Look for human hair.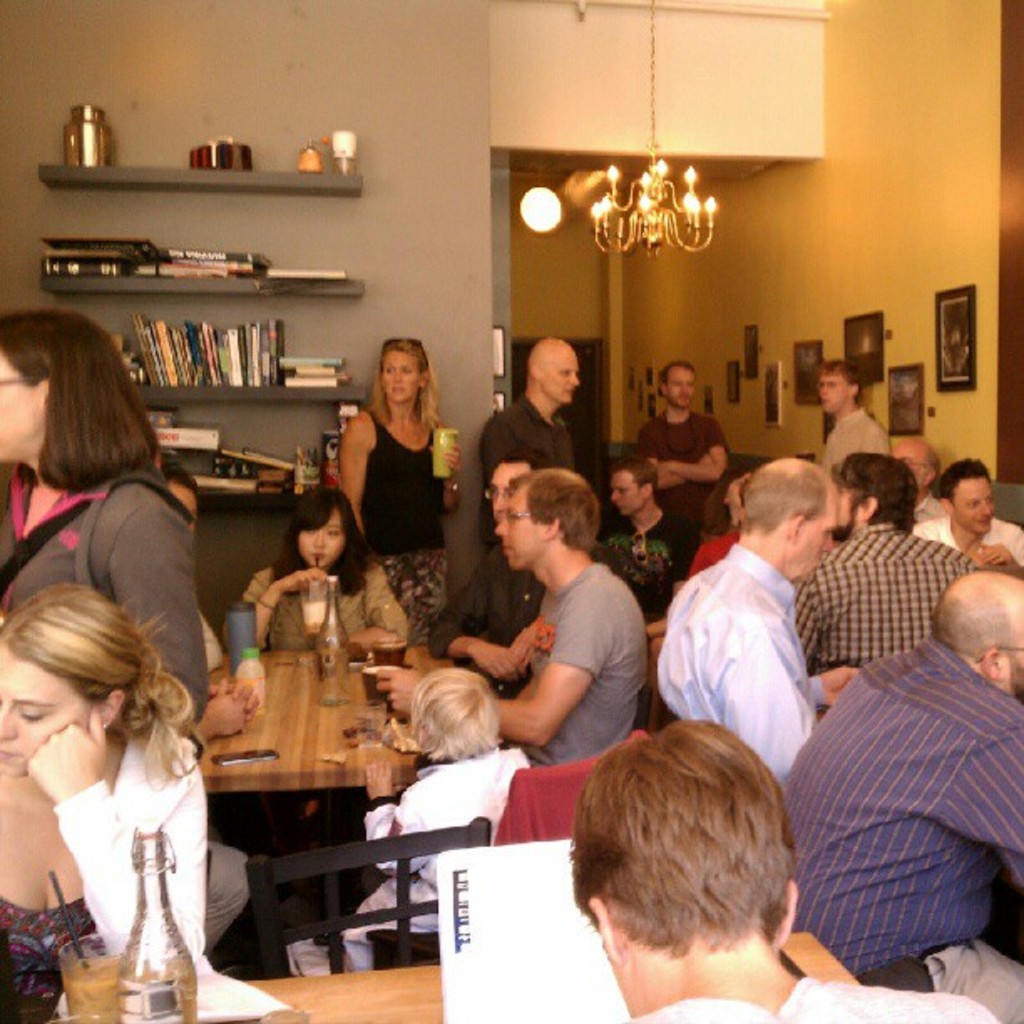
Found: pyautogui.locateOnScreen(574, 716, 818, 950).
